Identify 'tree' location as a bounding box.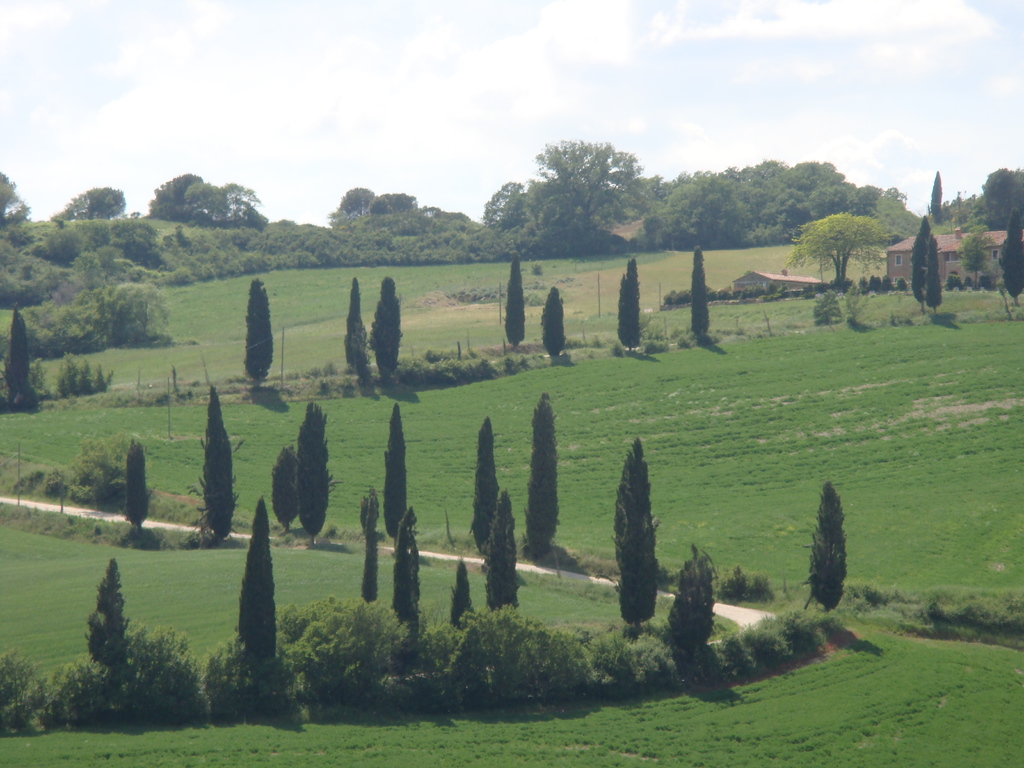
(x1=287, y1=605, x2=403, y2=701).
